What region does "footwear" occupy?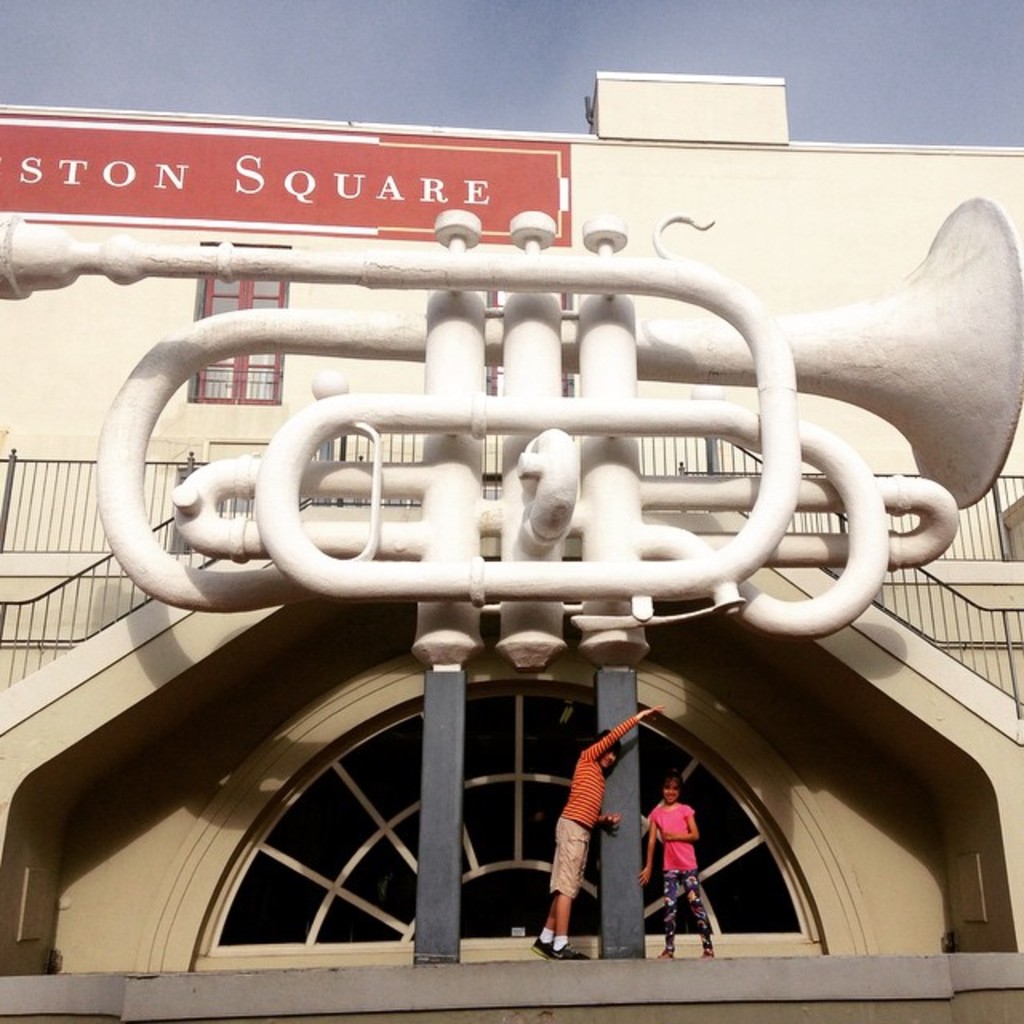
crop(526, 933, 558, 960).
